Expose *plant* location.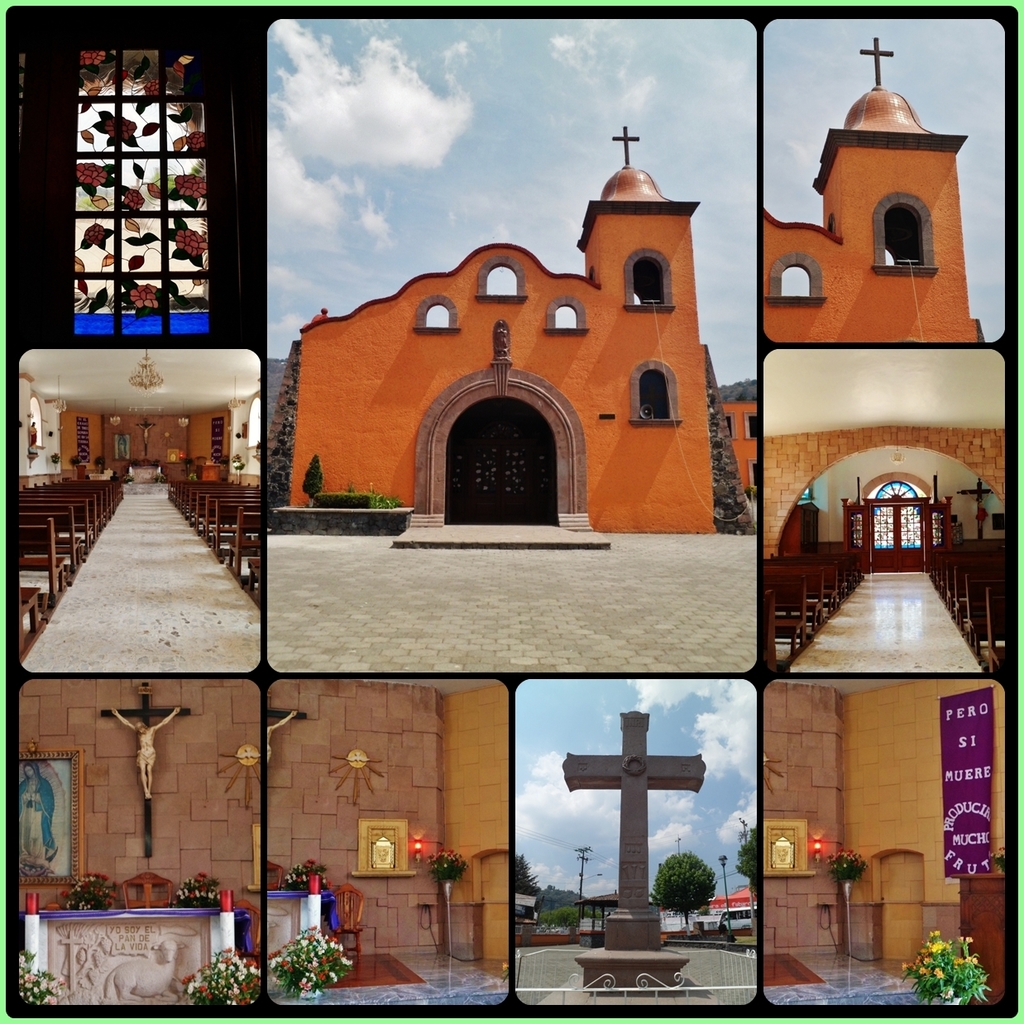
Exposed at left=185, top=950, right=263, bottom=1015.
